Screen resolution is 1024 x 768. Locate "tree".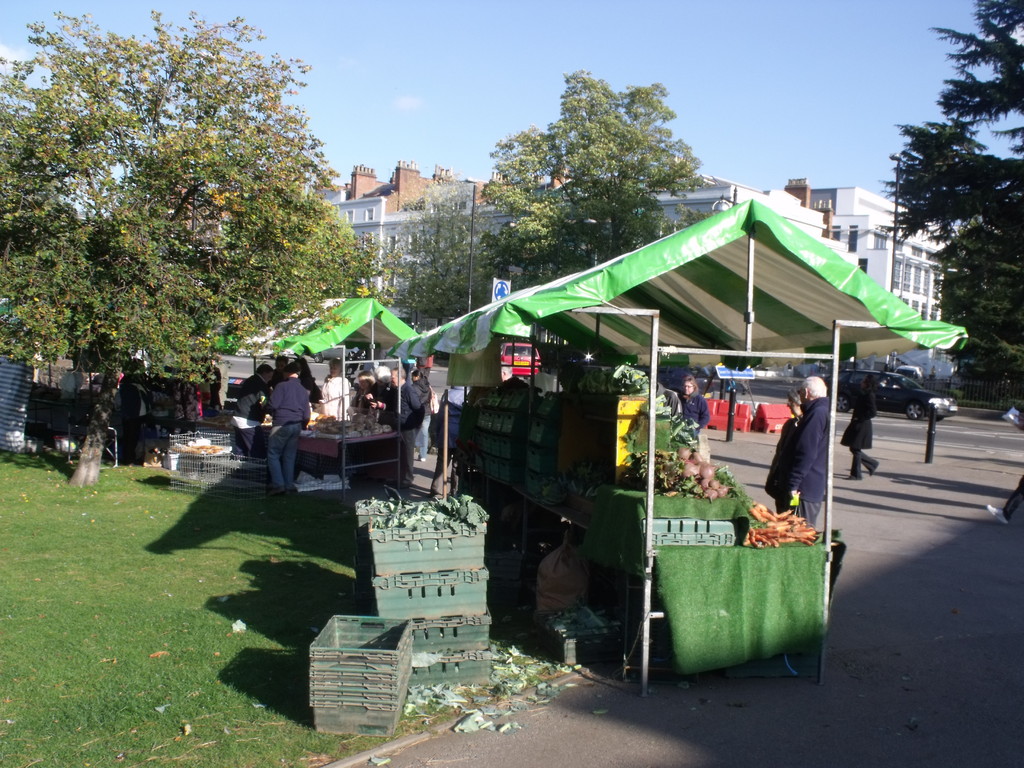
[388, 174, 516, 321].
